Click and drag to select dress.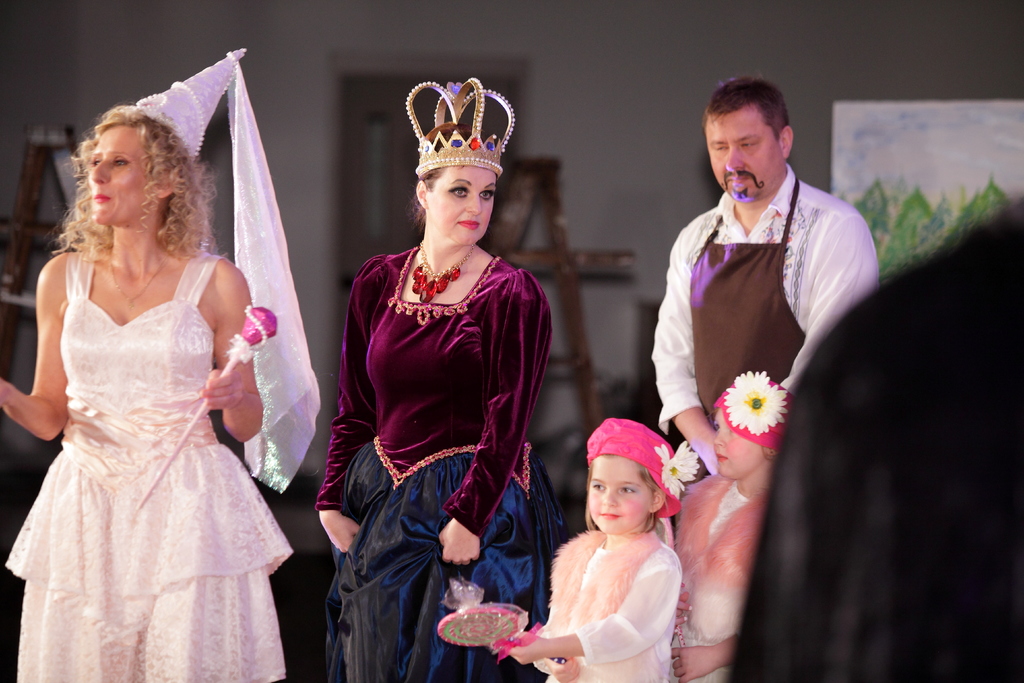
Selection: (left=0, top=241, right=298, bottom=682).
